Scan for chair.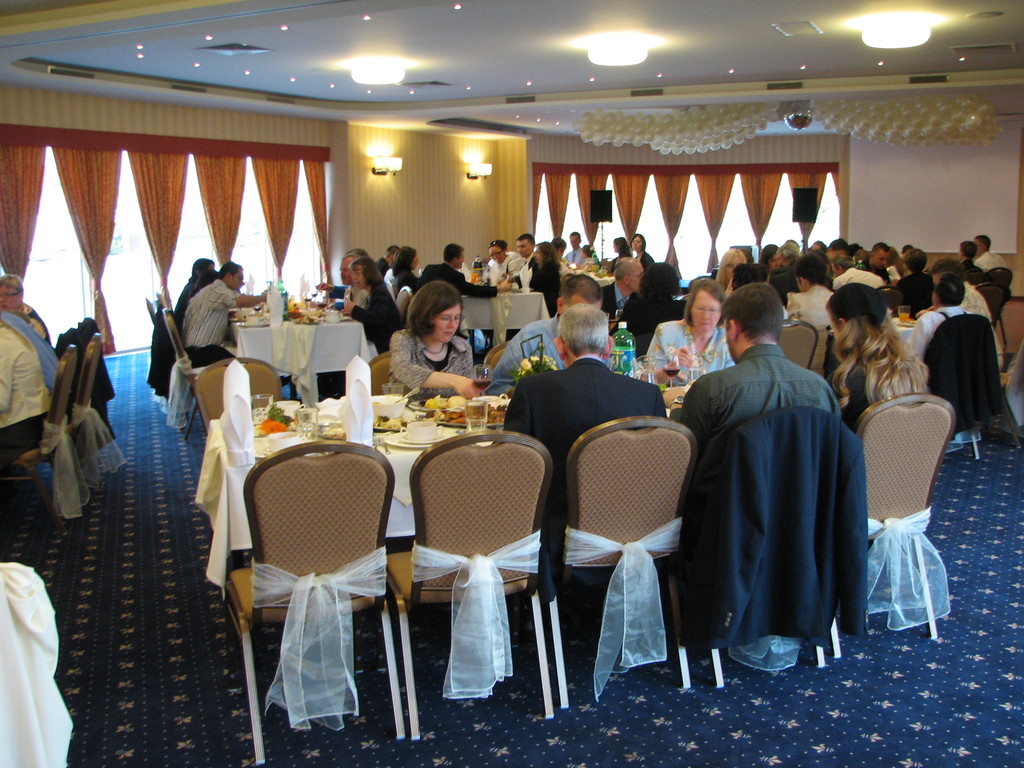
Scan result: BBox(773, 316, 817, 372).
